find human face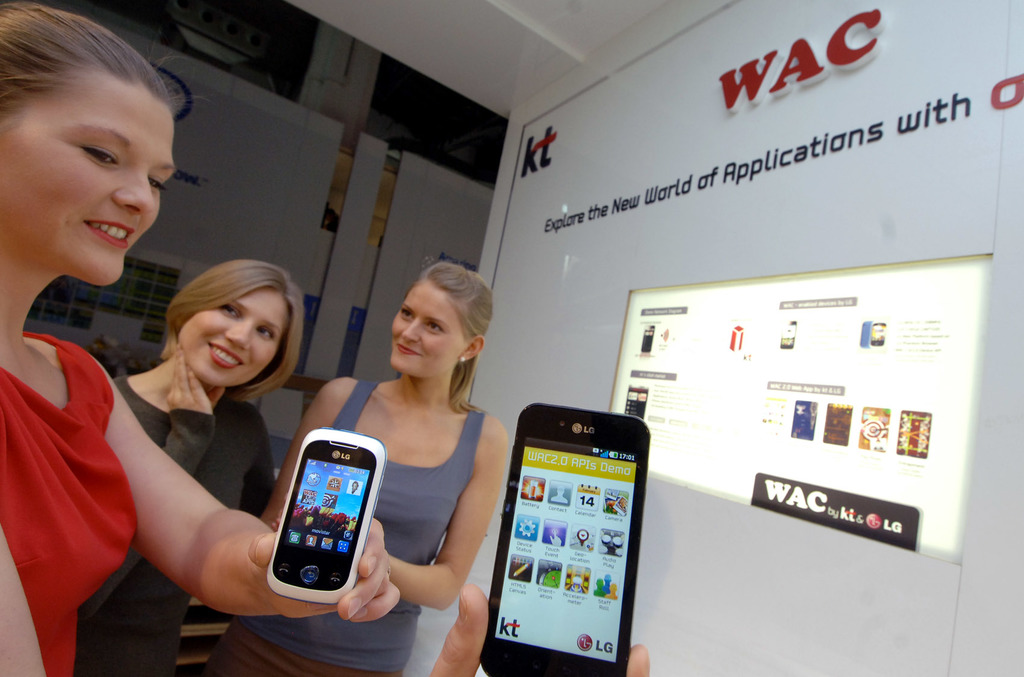
crop(393, 277, 469, 377)
